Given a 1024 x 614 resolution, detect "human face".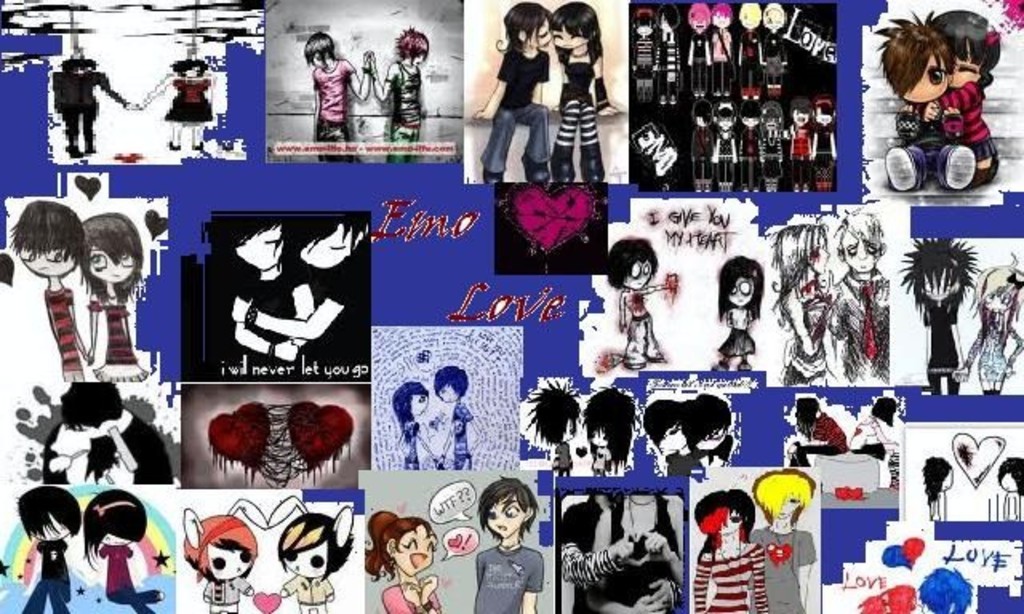
box(398, 521, 435, 582).
